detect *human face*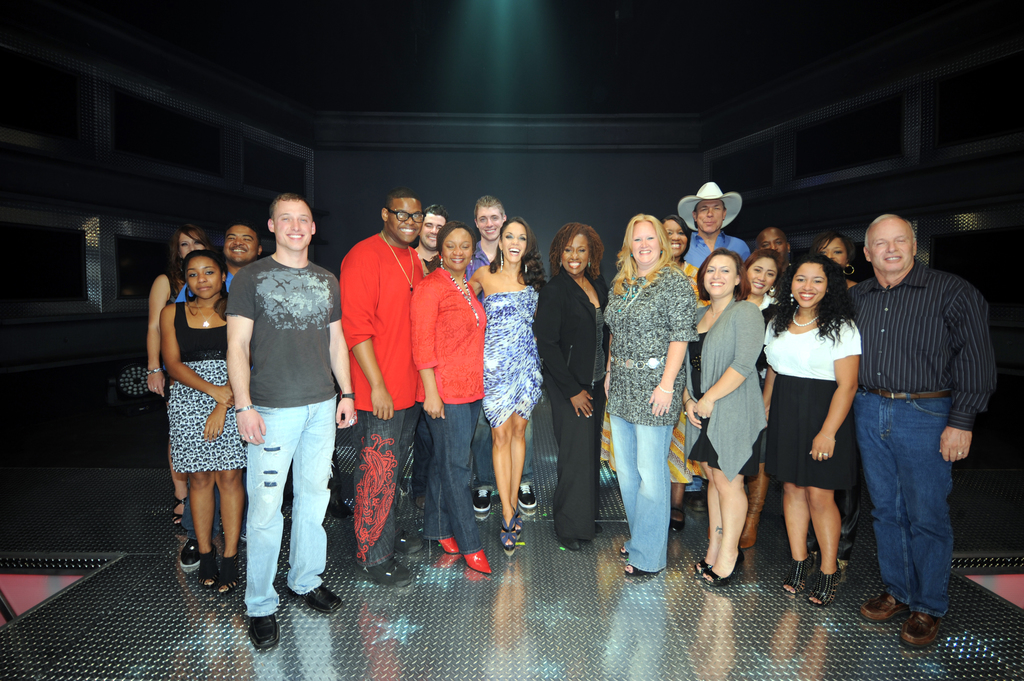
<box>636,218,655,264</box>
